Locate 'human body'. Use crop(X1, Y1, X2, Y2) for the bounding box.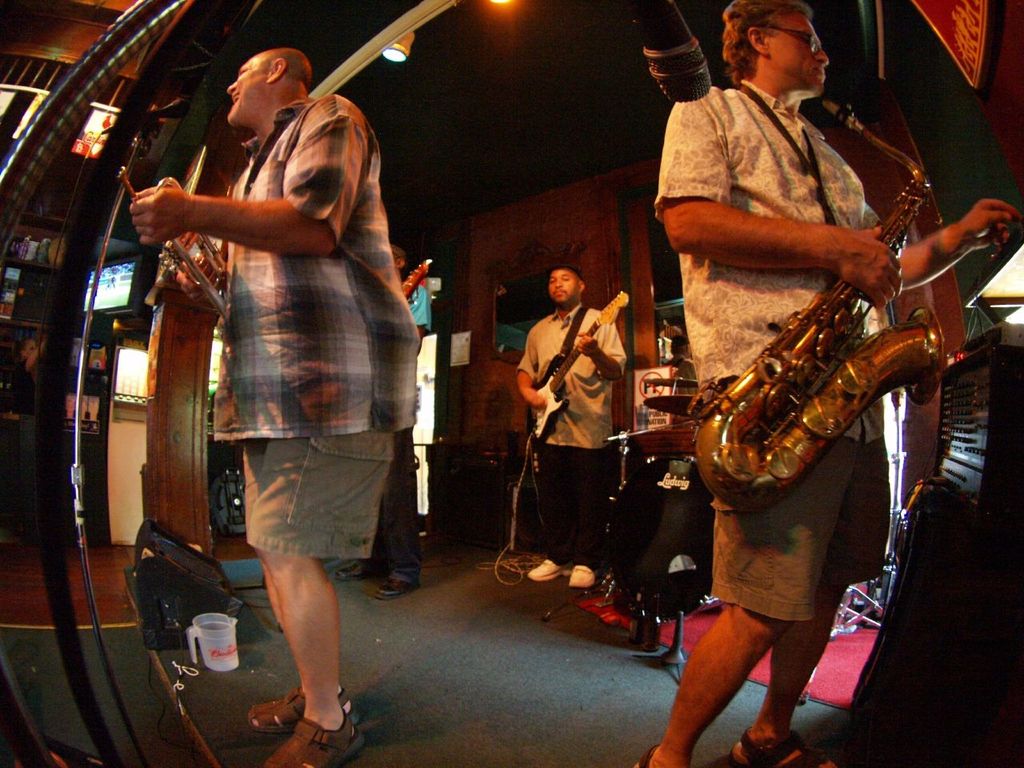
crop(626, 79, 1021, 767).
